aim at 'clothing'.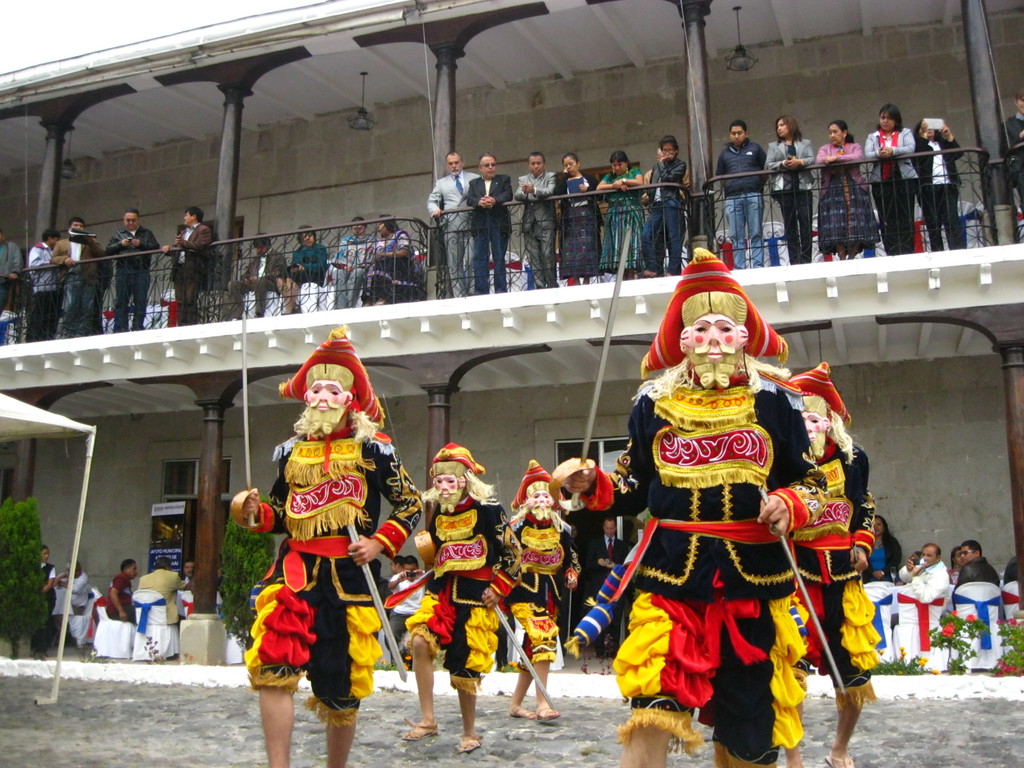
Aimed at bbox=[788, 437, 886, 704].
